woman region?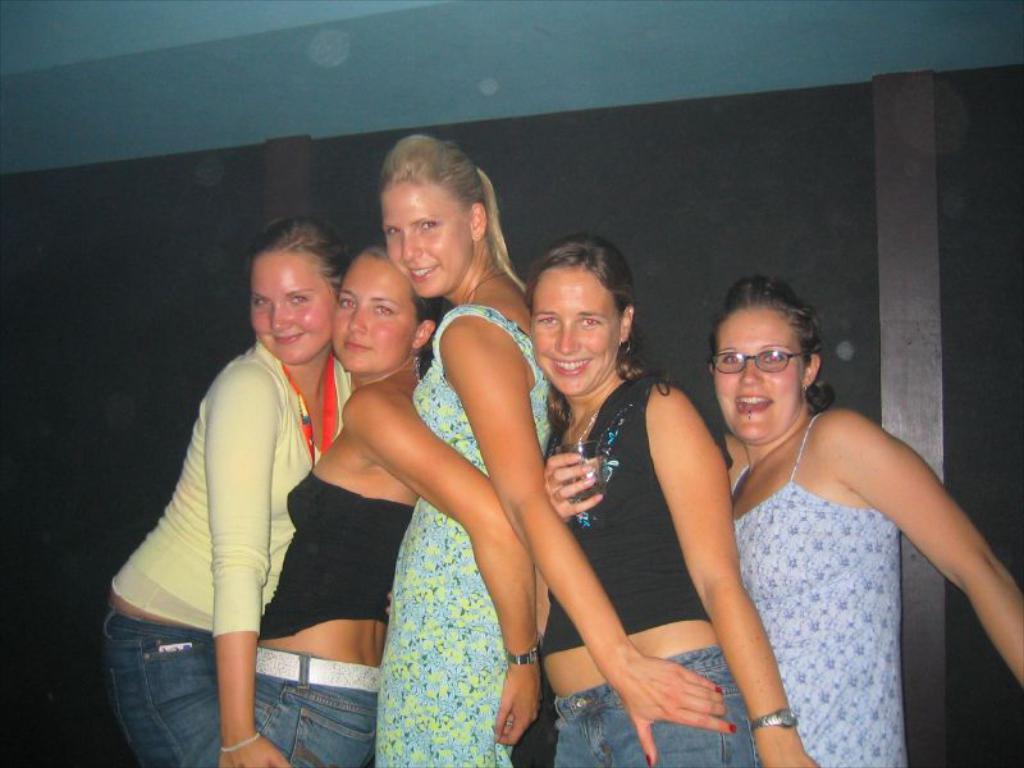
region(703, 275, 1023, 767)
